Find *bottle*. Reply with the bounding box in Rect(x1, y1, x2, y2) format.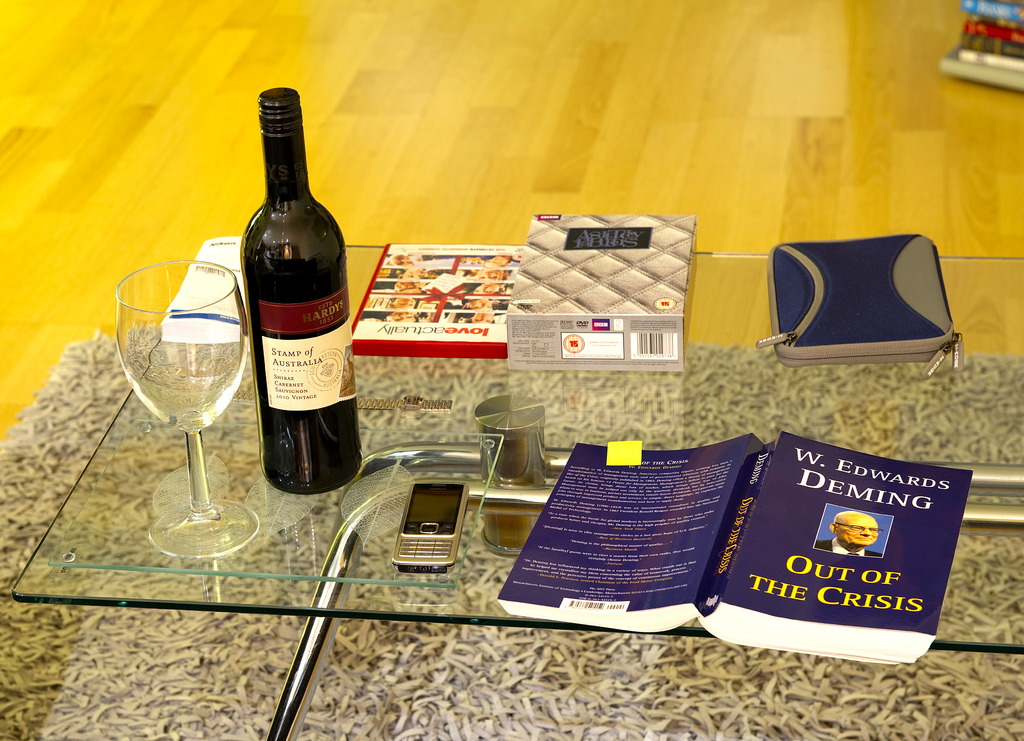
Rect(227, 97, 352, 494).
